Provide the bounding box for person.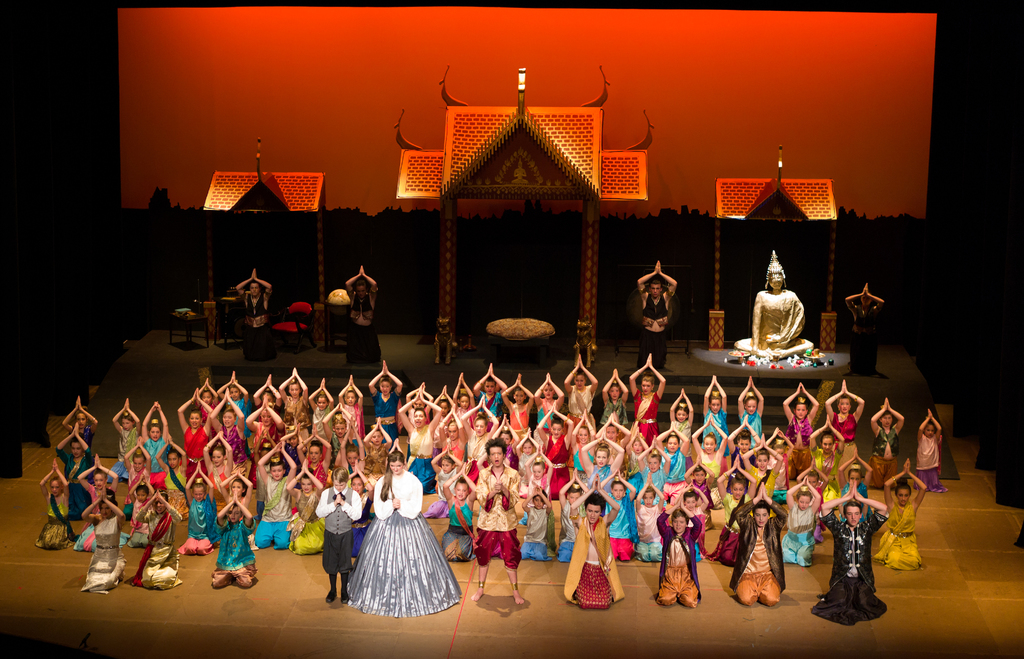
<box>916,407,948,493</box>.
